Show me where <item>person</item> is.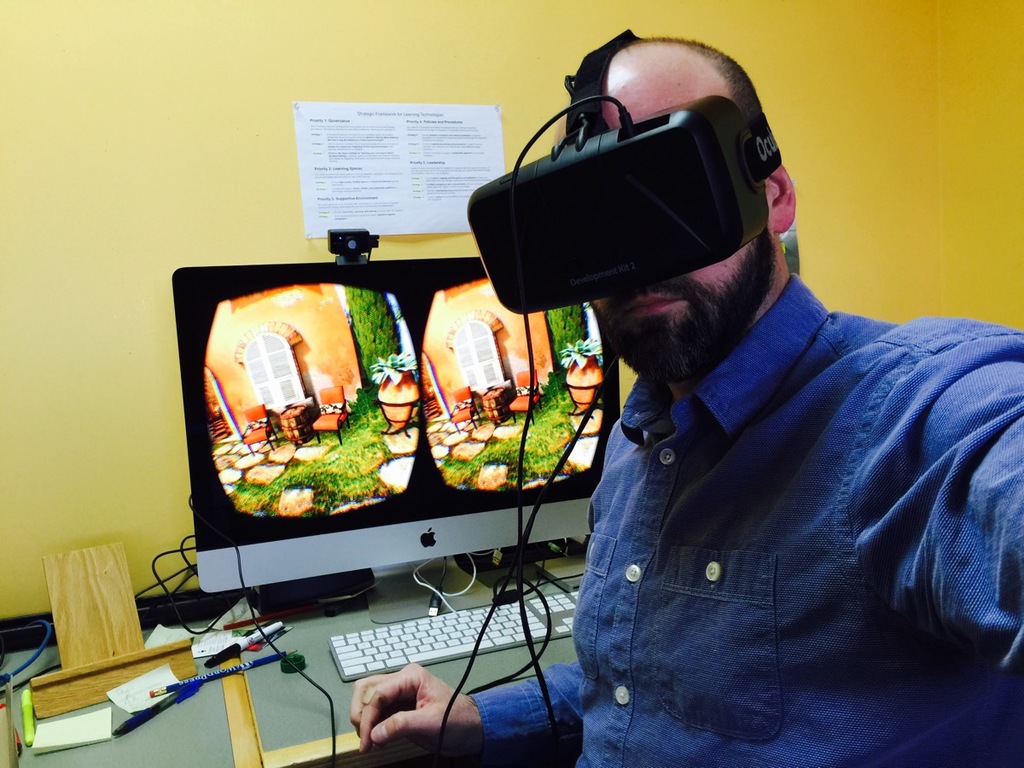
<item>person</item> is at x1=324 y1=41 x2=949 y2=752.
